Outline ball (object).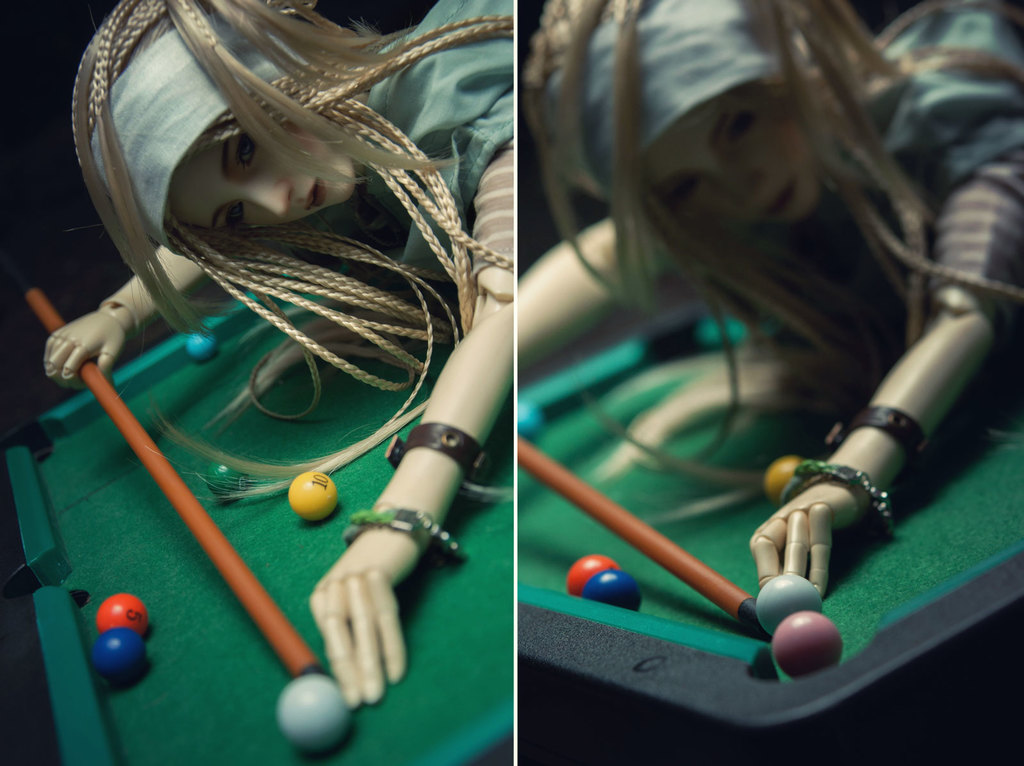
Outline: 186 330 217 365.
